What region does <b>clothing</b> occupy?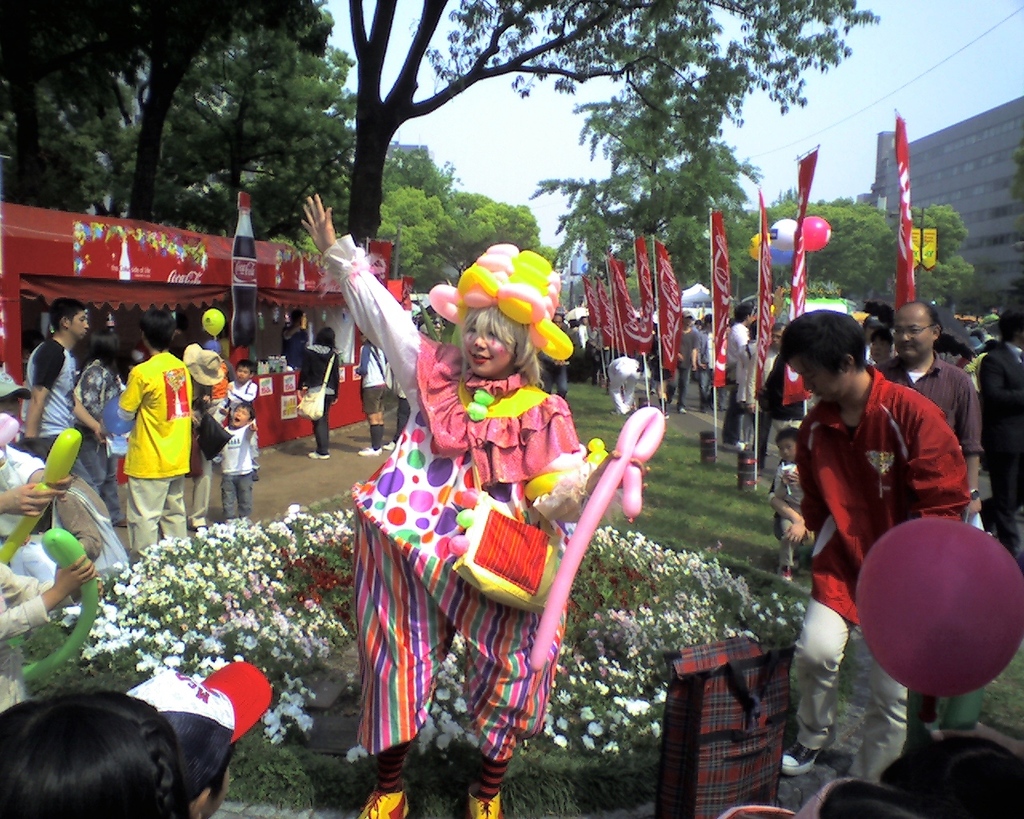
BBox(878, 350, 983, 500).
